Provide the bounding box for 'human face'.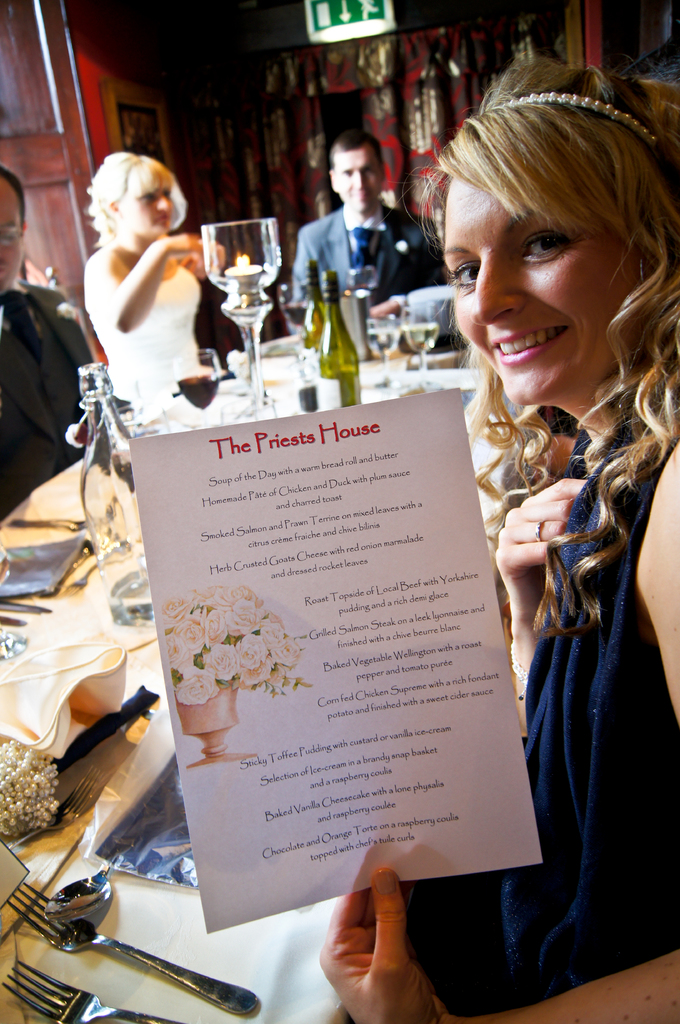
335 138 382 218.
